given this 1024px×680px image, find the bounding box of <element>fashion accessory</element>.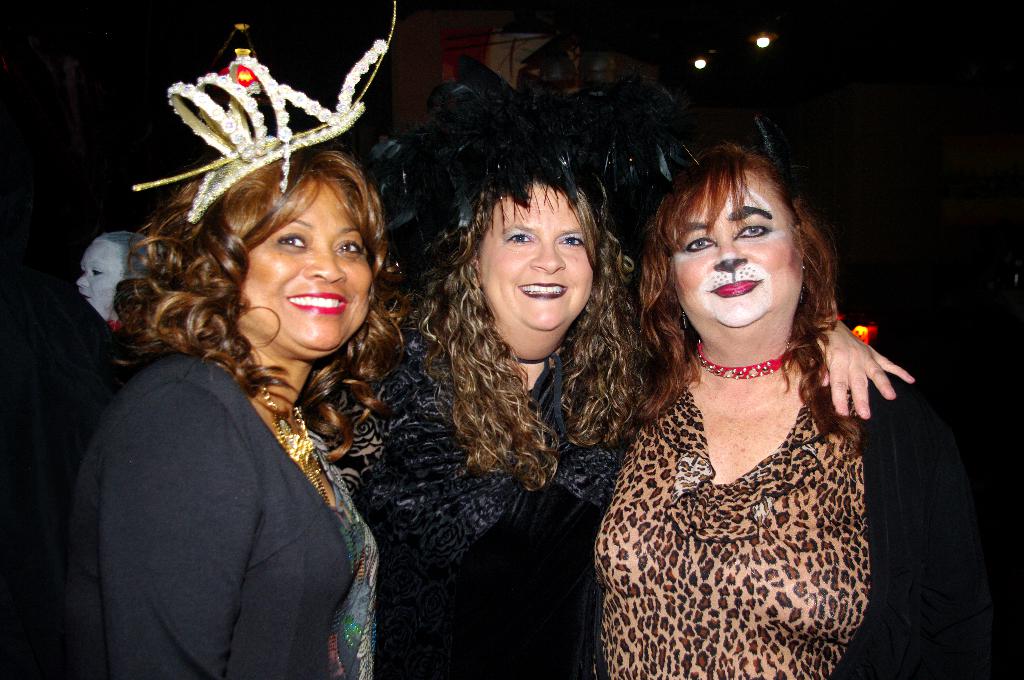
675, 304, 690, 336.
